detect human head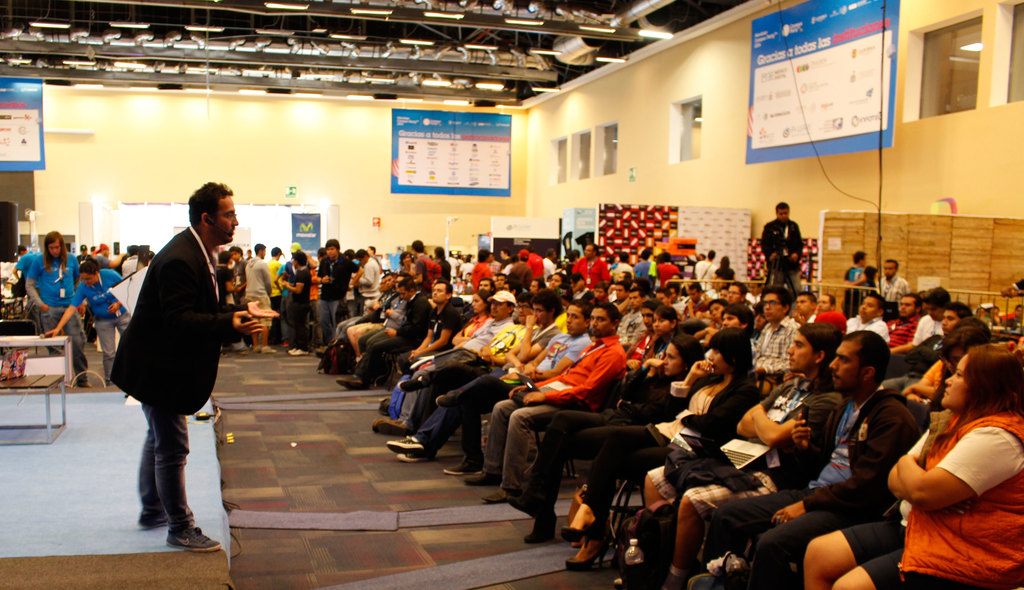
bbox=[665, 273, 683, 287]
